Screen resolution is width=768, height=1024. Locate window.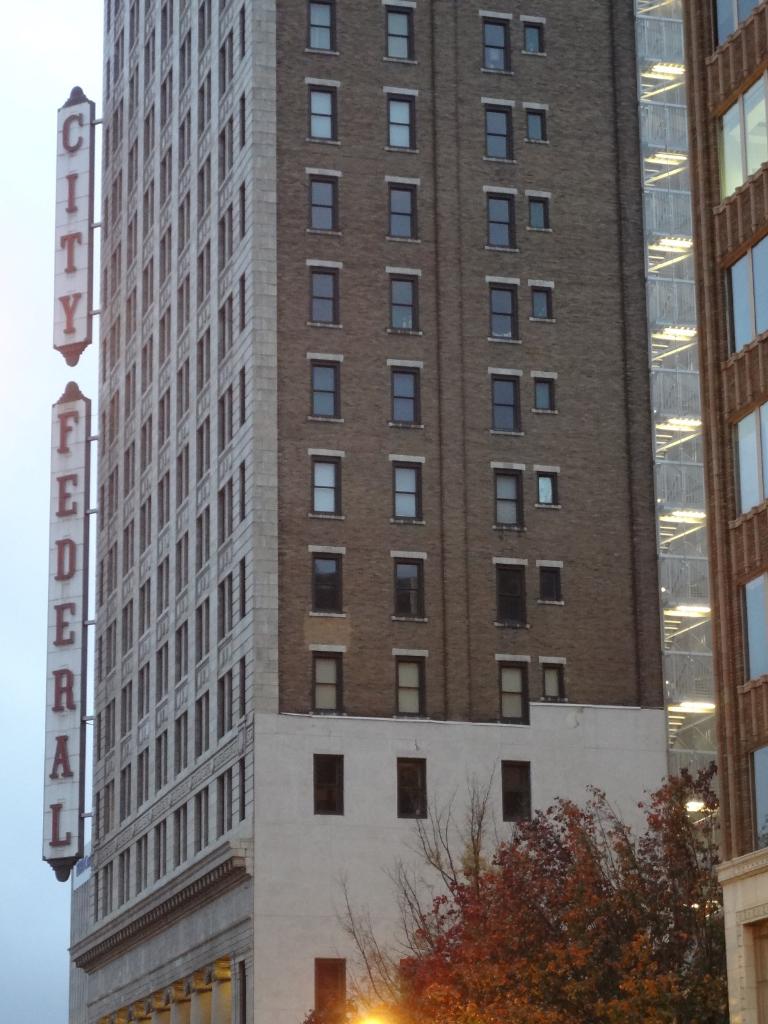
<region>392, 175, 424, 247</region>.
